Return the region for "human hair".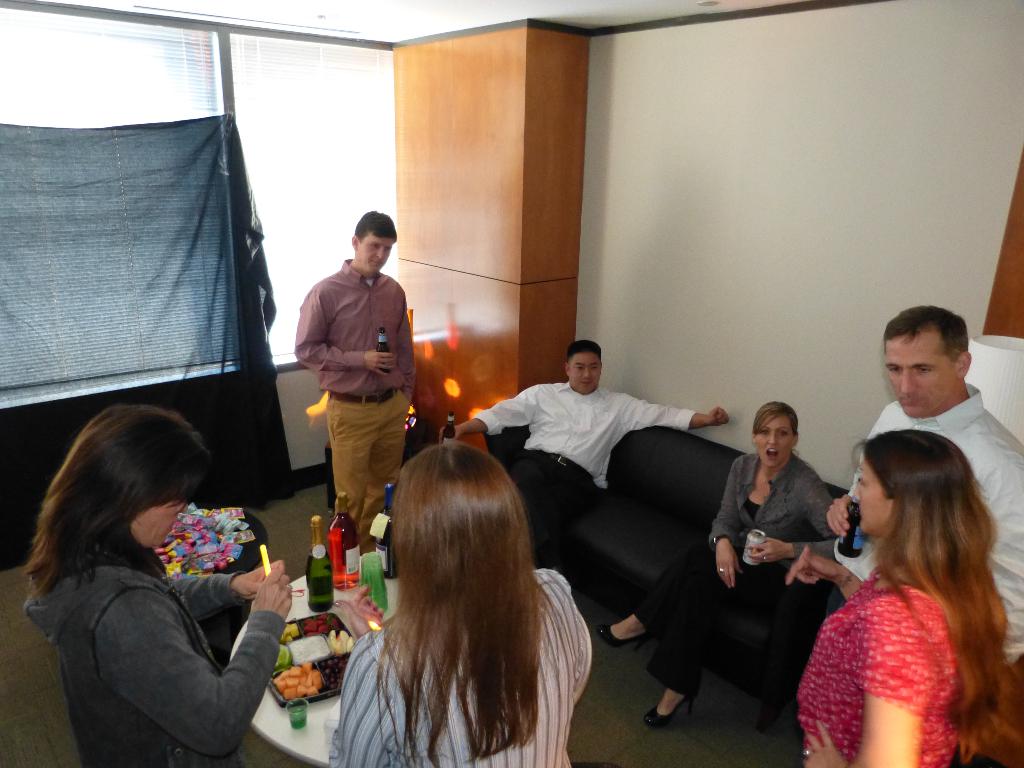
select_region(389, 431, 540, 756).
